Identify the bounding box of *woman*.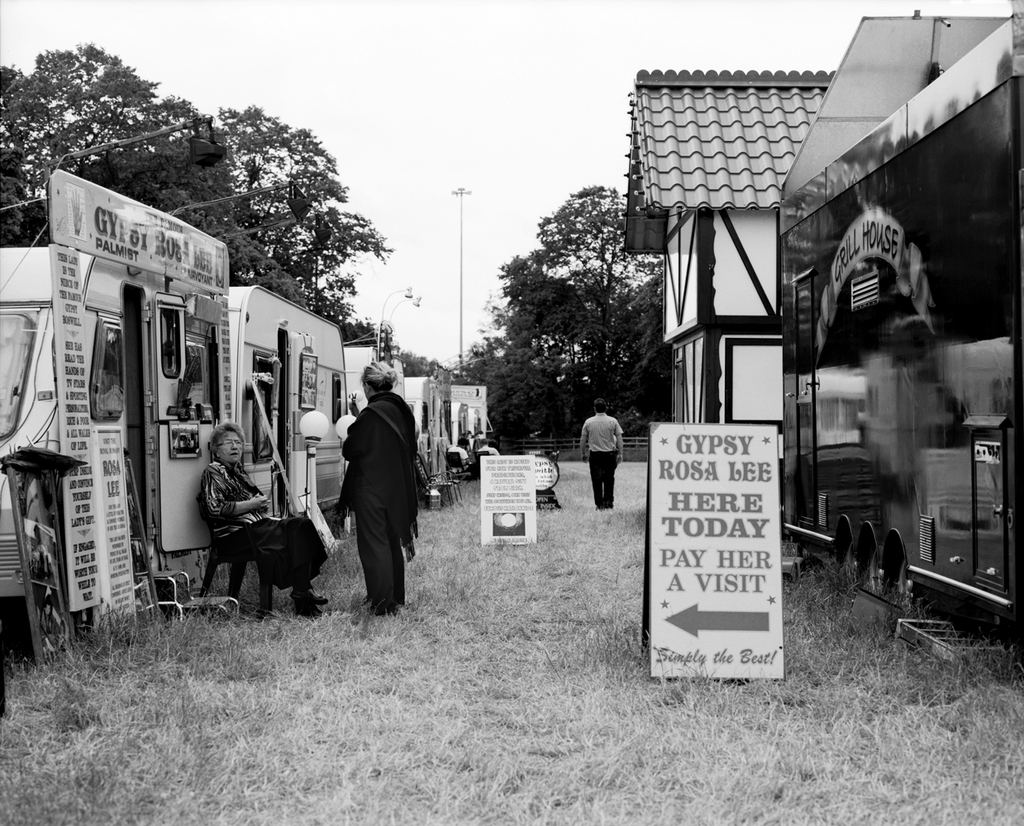
l=317, t=368, r=424, b=623.
